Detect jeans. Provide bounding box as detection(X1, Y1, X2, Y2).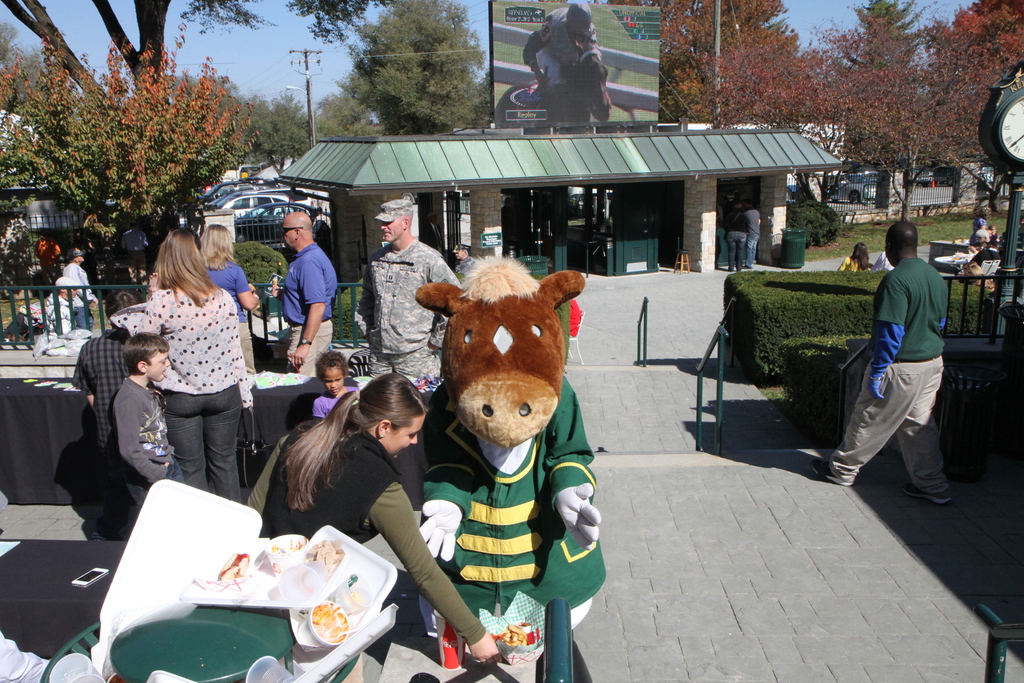
detection(724, 229, 750, 272).
